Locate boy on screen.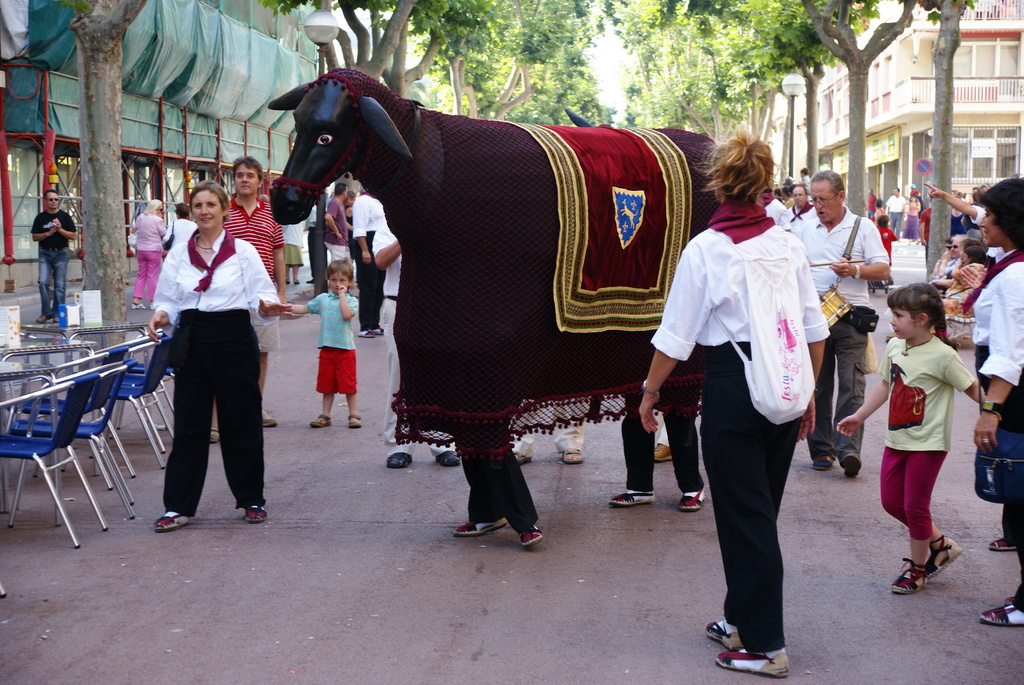
On screen at 871, 212, 898, 267.
